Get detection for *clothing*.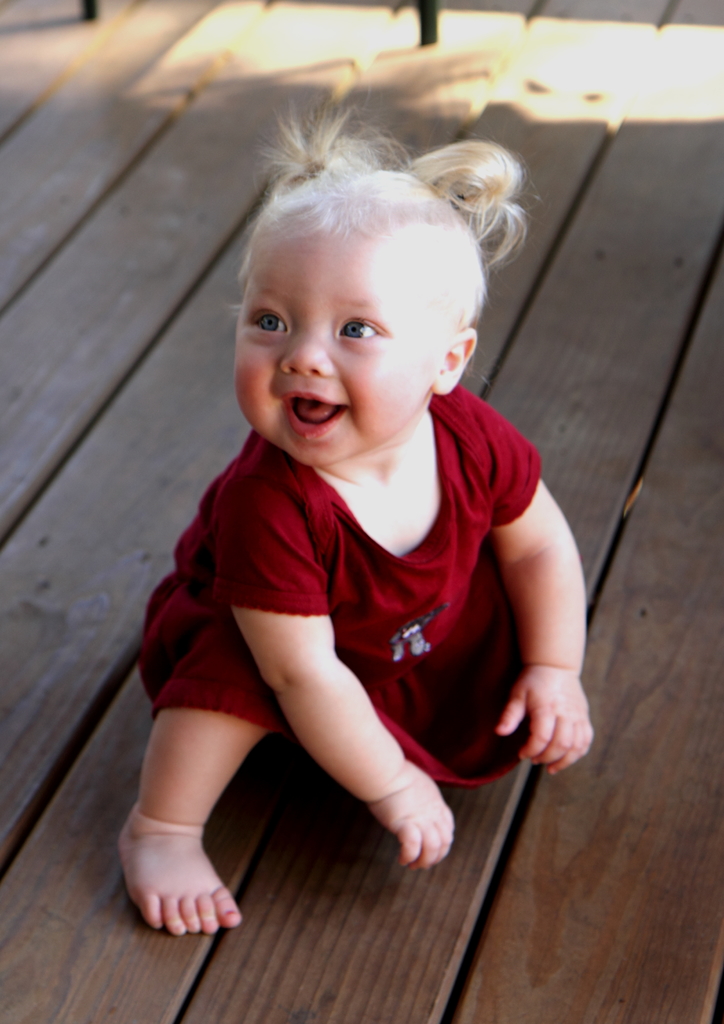
Detection: 133,388,549,792.
